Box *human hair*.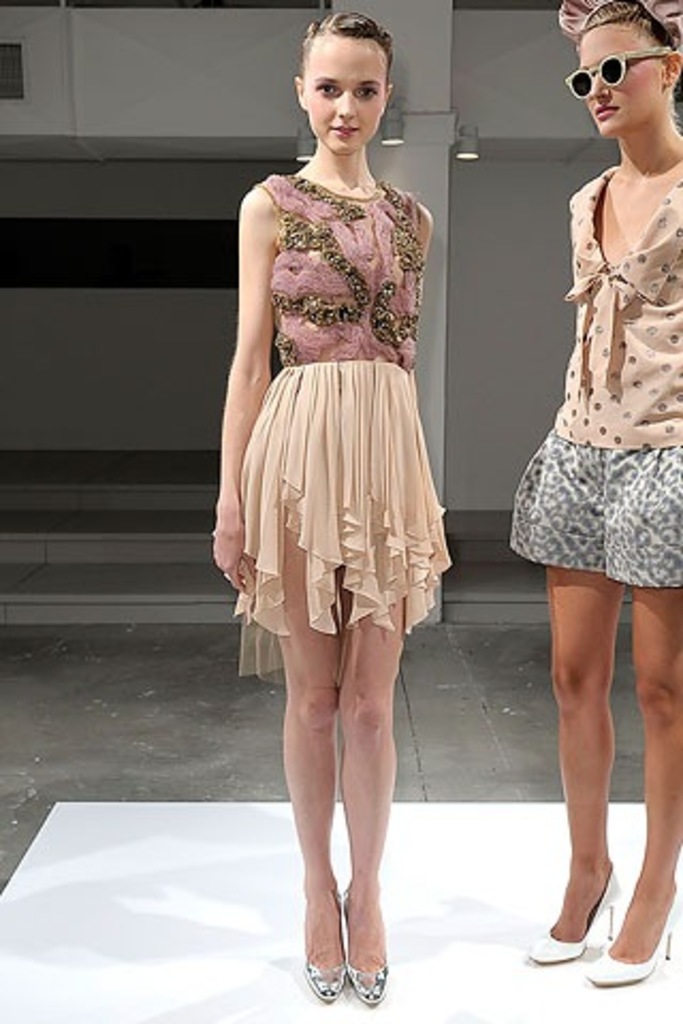
574/9/672/87.
